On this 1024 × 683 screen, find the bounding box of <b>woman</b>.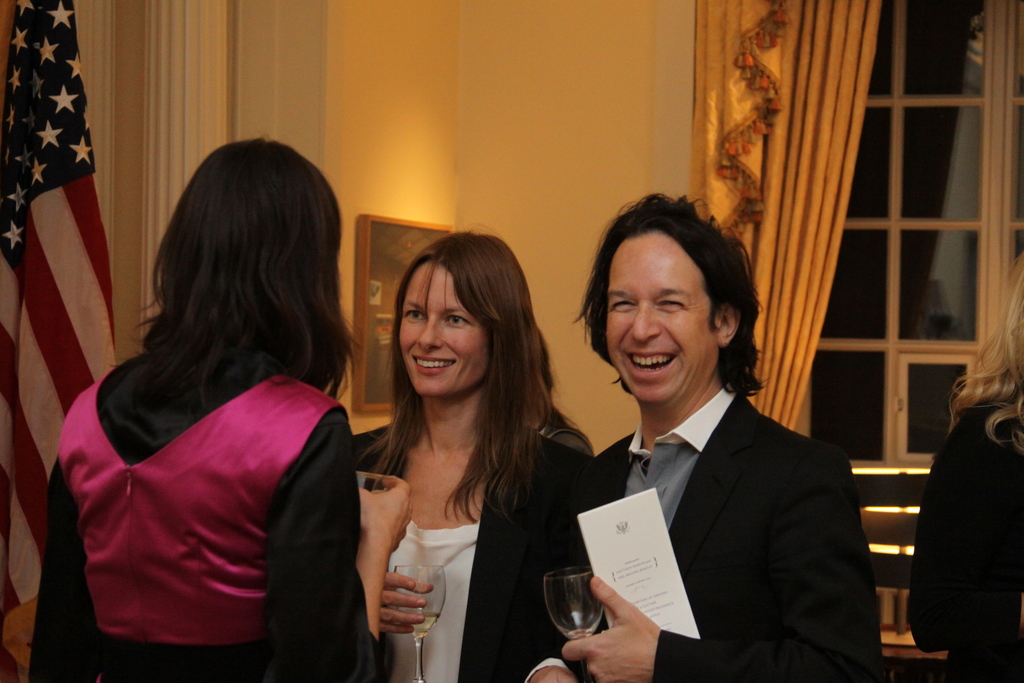
Bounding box: x1=29 y1=133 x2=406 y2=682.
